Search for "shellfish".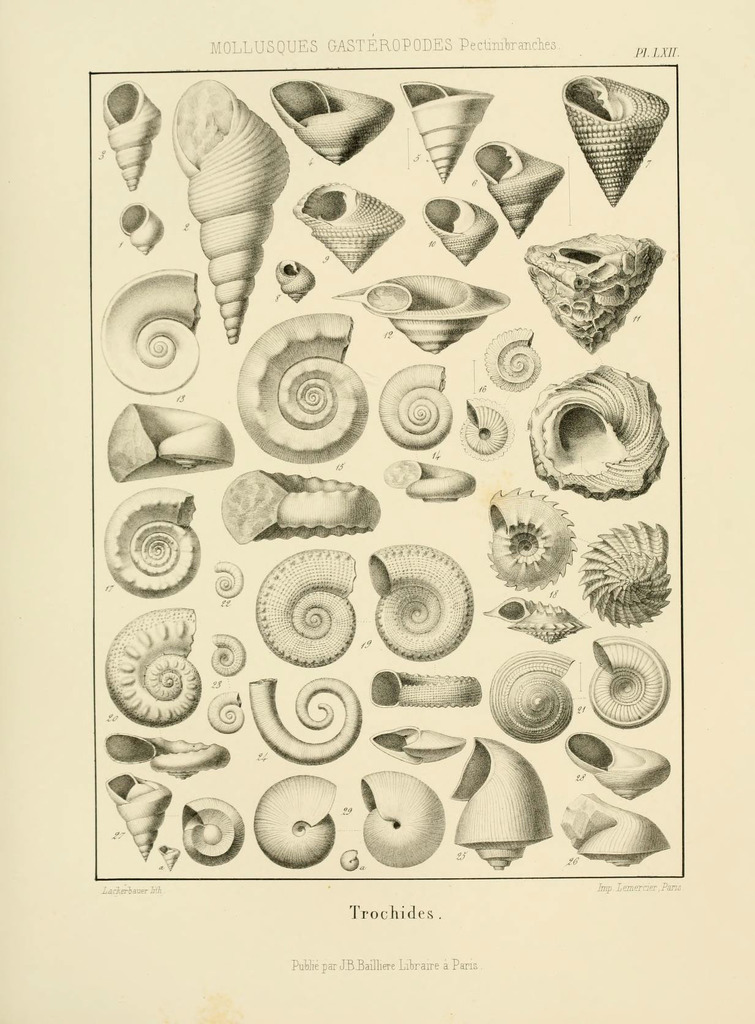
Found at {"left": 270, "top": 78, "right": 398, "bottom": 176}.
